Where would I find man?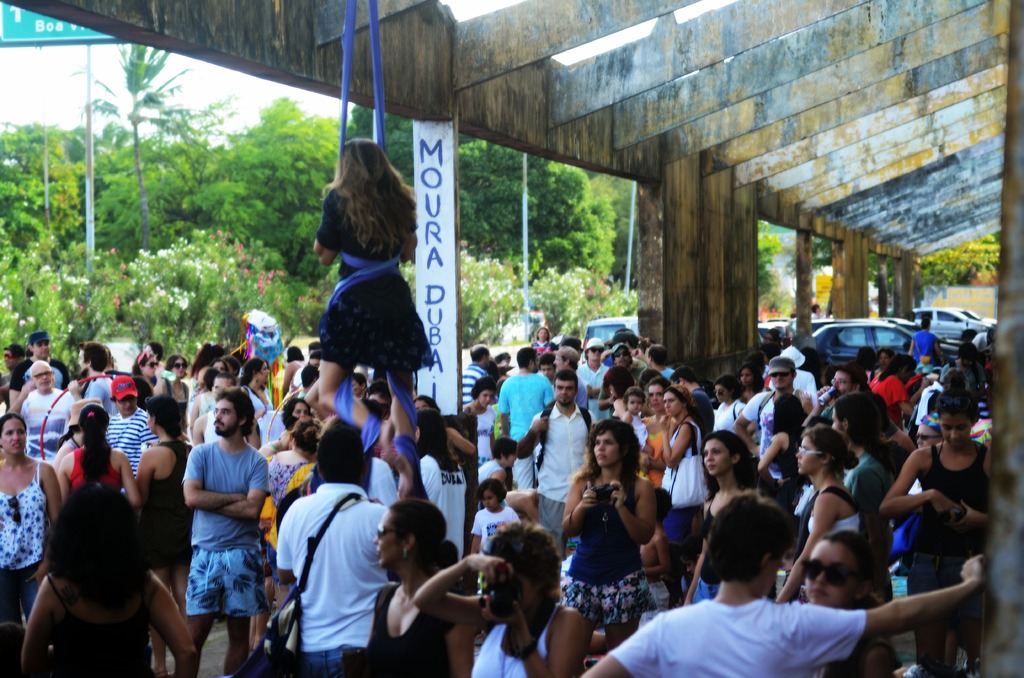
At <region>6, 360, 74, 462</region>.
